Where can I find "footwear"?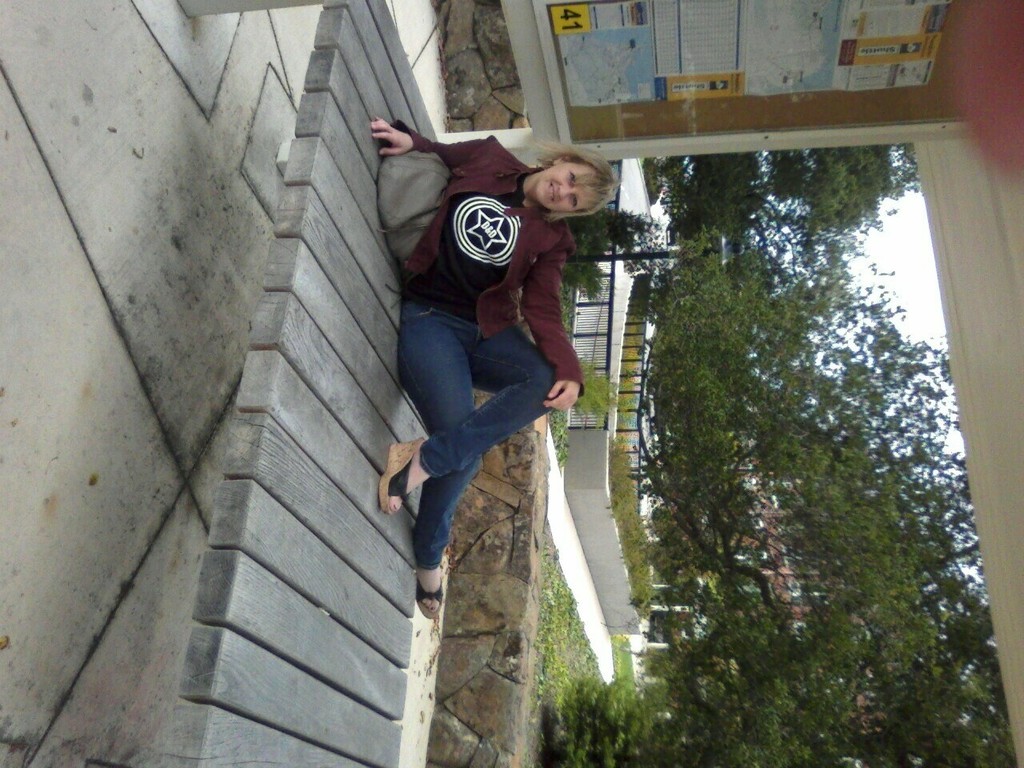
You can find it at <box>415,575,449,619</box>.
